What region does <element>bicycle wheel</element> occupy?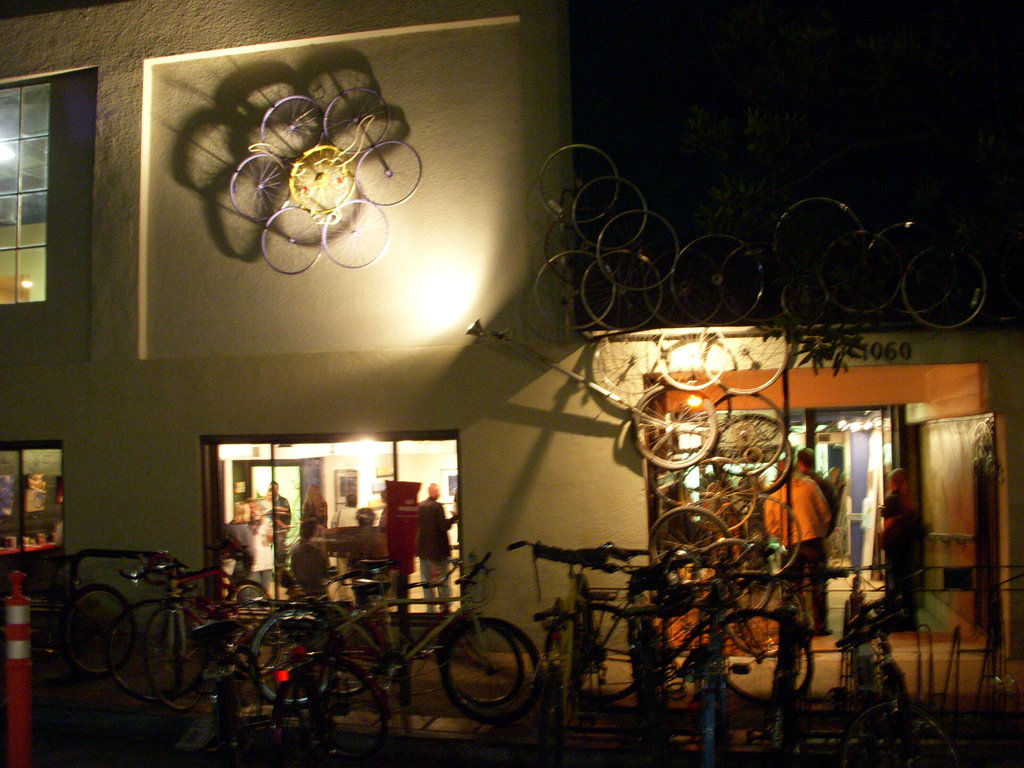
<region>278, 660, 389, 744</region>.
